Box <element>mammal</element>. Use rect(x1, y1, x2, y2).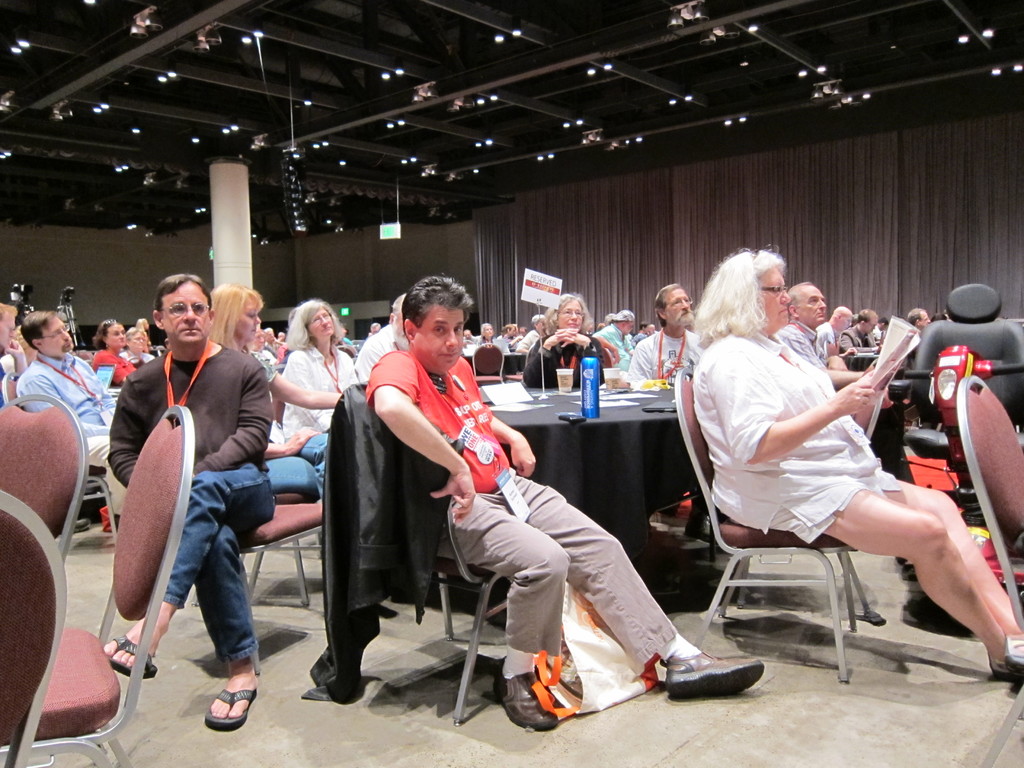
rect(97, 284, 286, 707).
